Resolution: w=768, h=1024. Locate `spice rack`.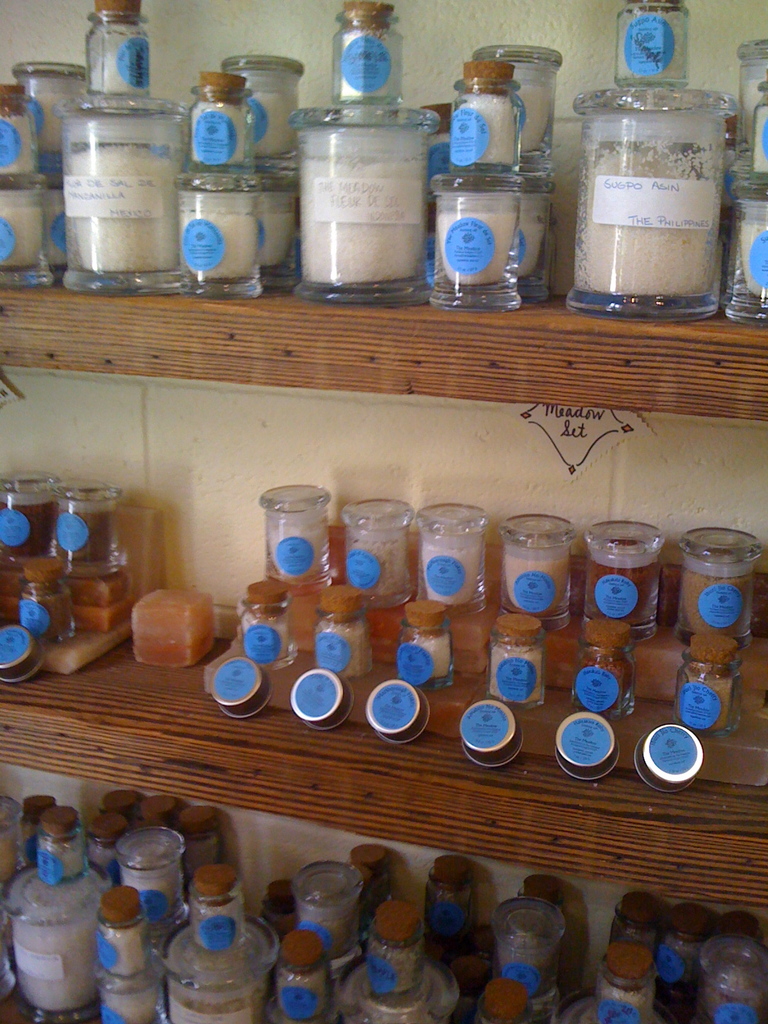
[left=70, top=9, right=719, bottom=1023].
